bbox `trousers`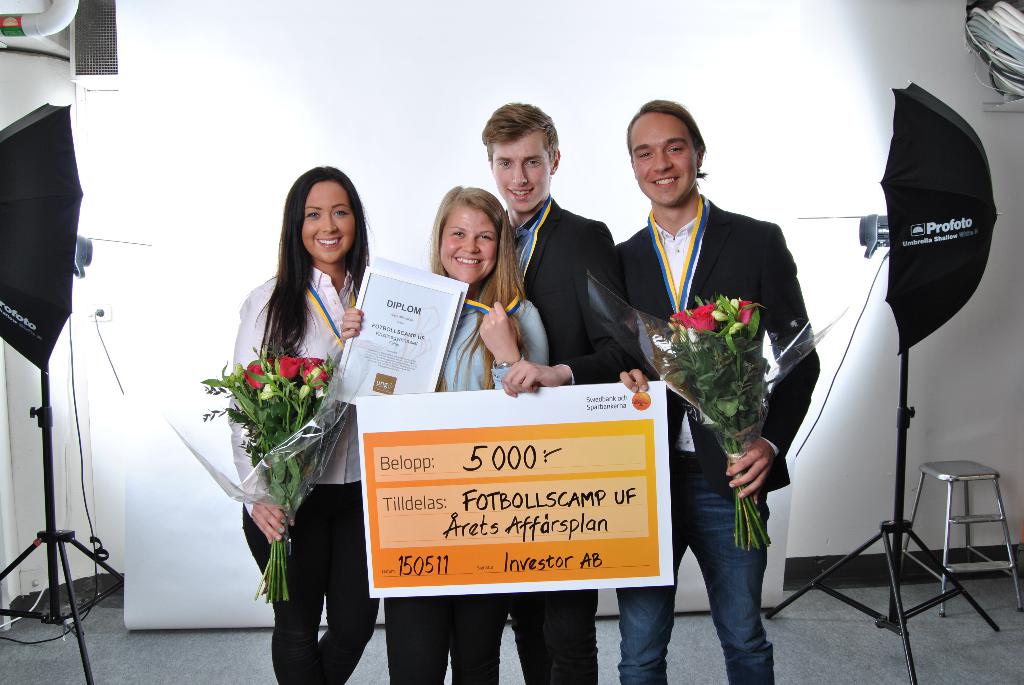
locate(509, 588, 599, 684)
